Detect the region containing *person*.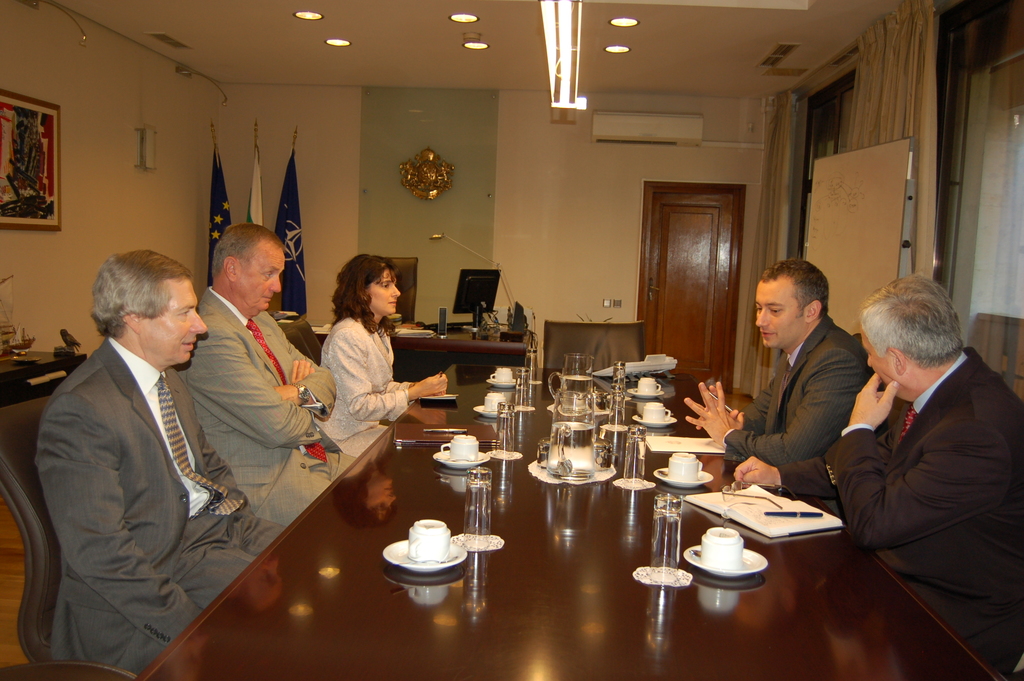
l=175, t=220, r=368, b=532.
